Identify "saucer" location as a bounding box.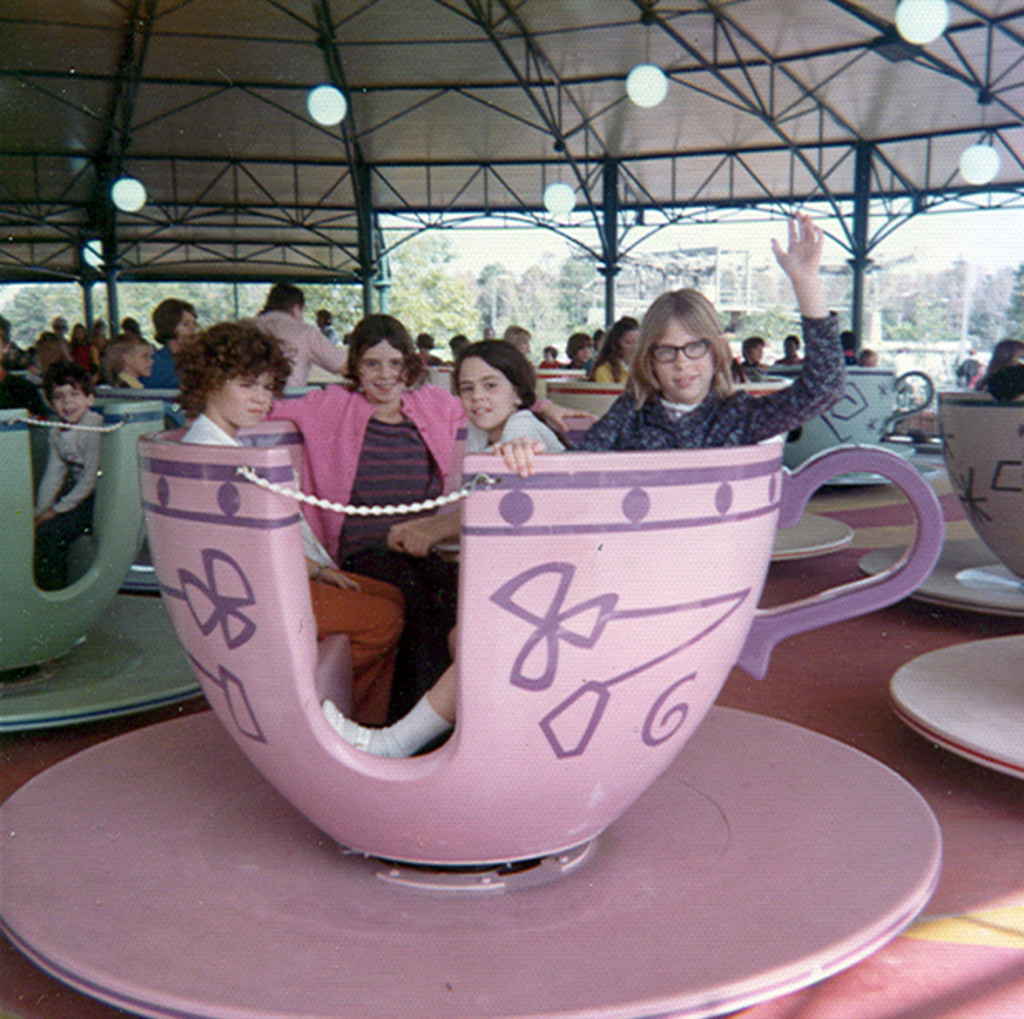
{"left": 828, "top": 467, "right": 944, "bottom": 492}.
